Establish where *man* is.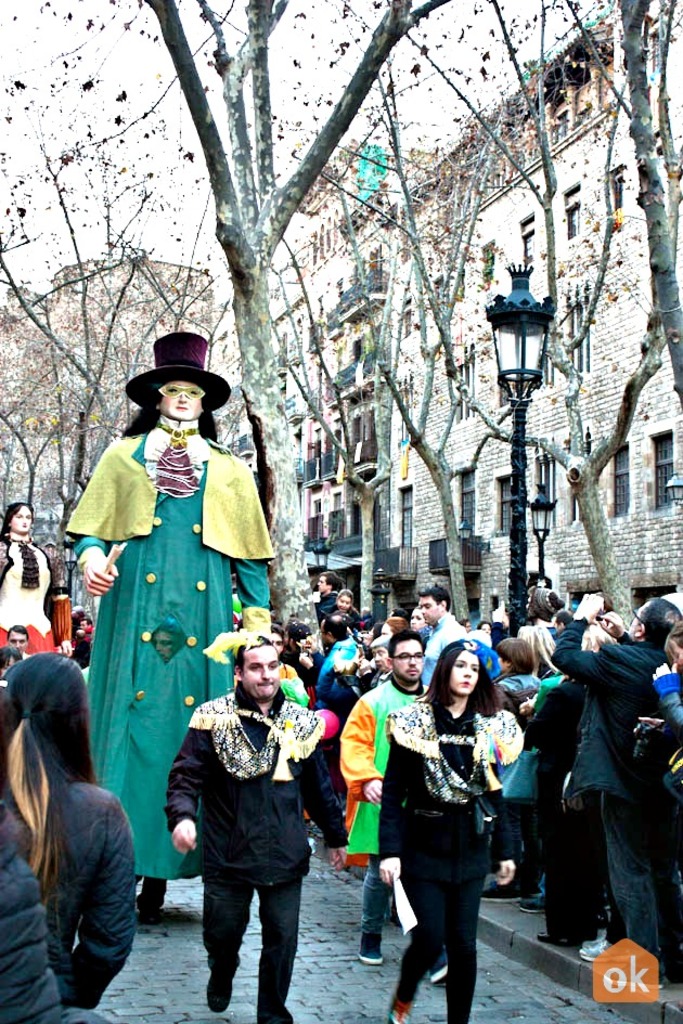
Established at x1=309, y1=567, x2=336, y2=611.
